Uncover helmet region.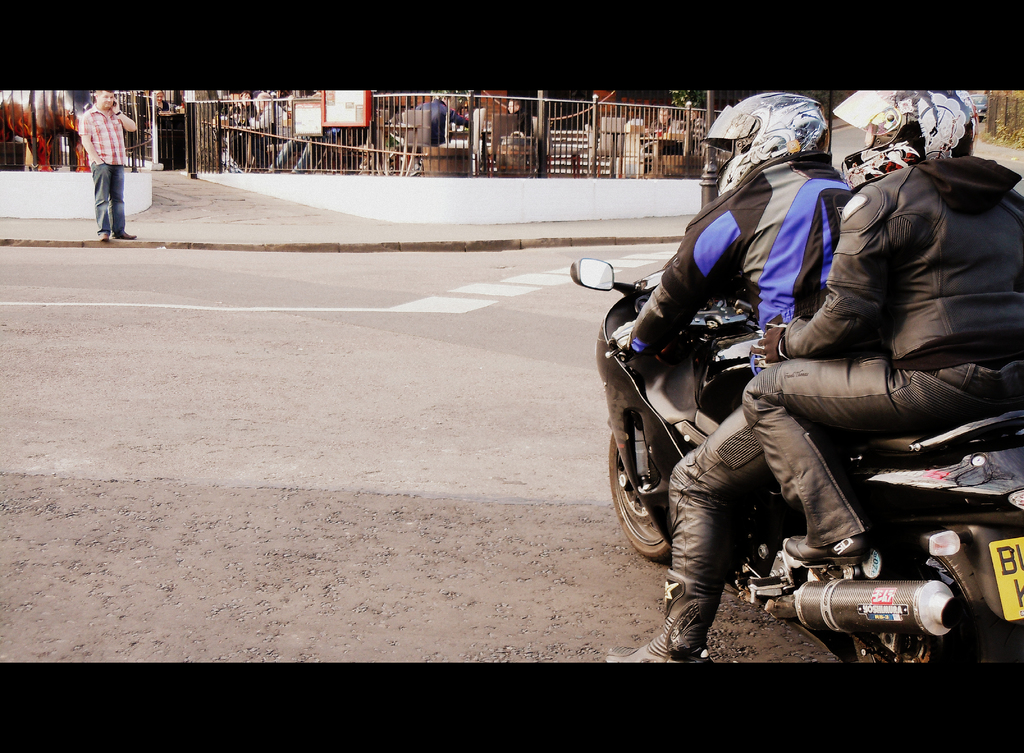
Uncovered: x1=725 y1=104 x2=827 y2=182.
